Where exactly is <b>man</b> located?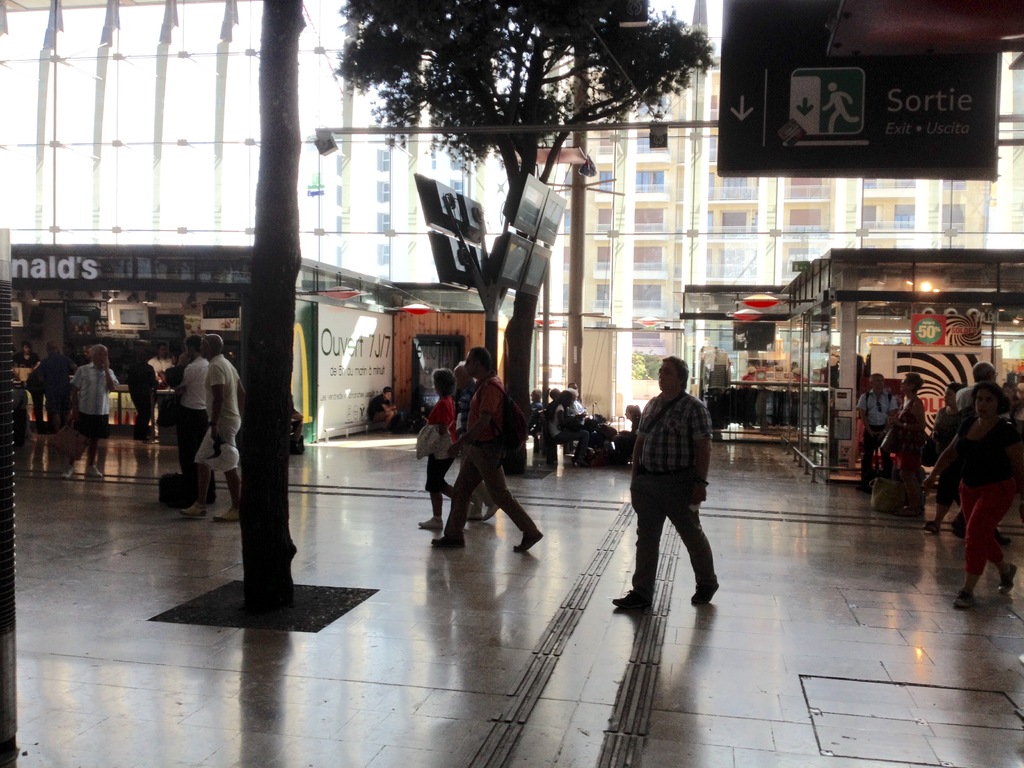
Its bounding box is BBox(529, 387, 543, 408).
